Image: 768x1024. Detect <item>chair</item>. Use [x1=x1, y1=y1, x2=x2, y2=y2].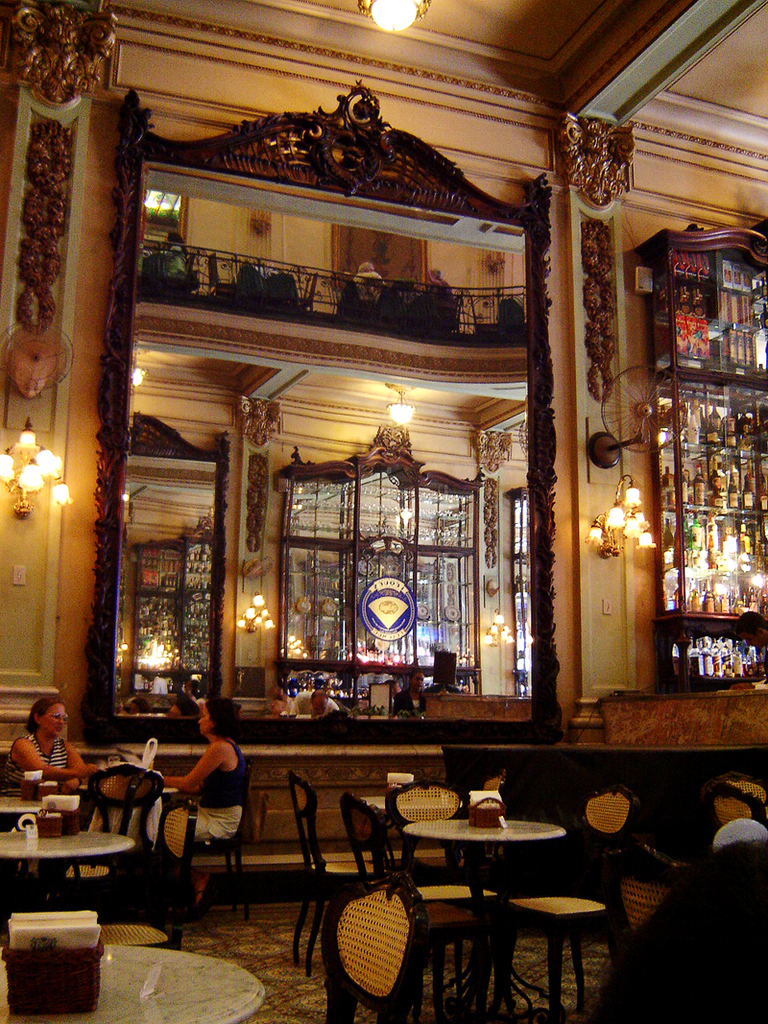
[x1=96, y1=793, x2=201, y2=950].
